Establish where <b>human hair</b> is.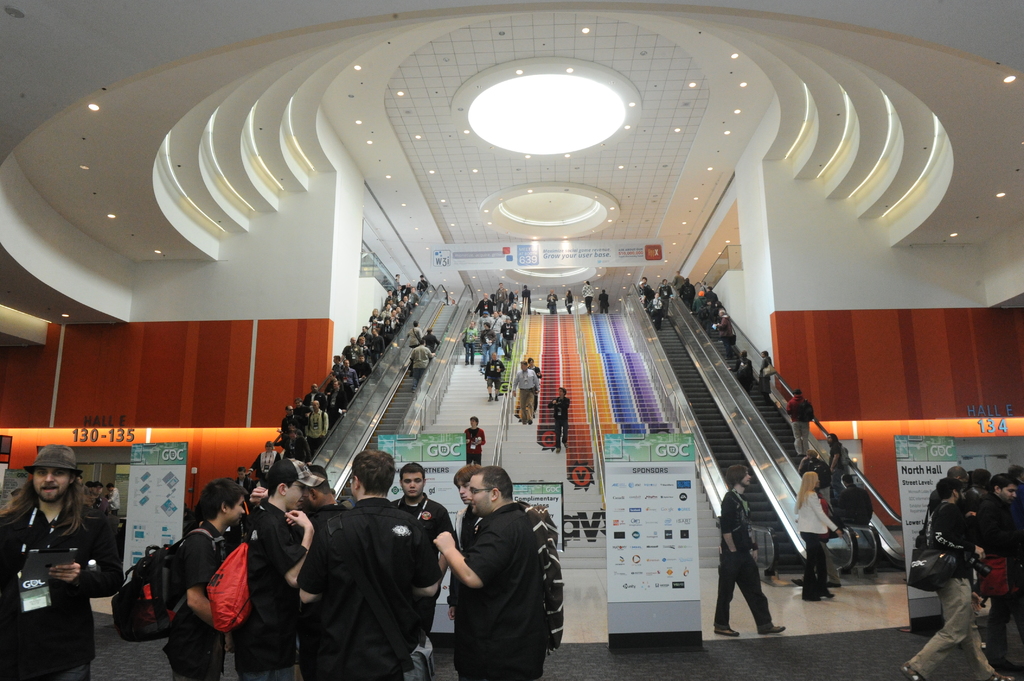
Established at (0, 472, 100, 541).
